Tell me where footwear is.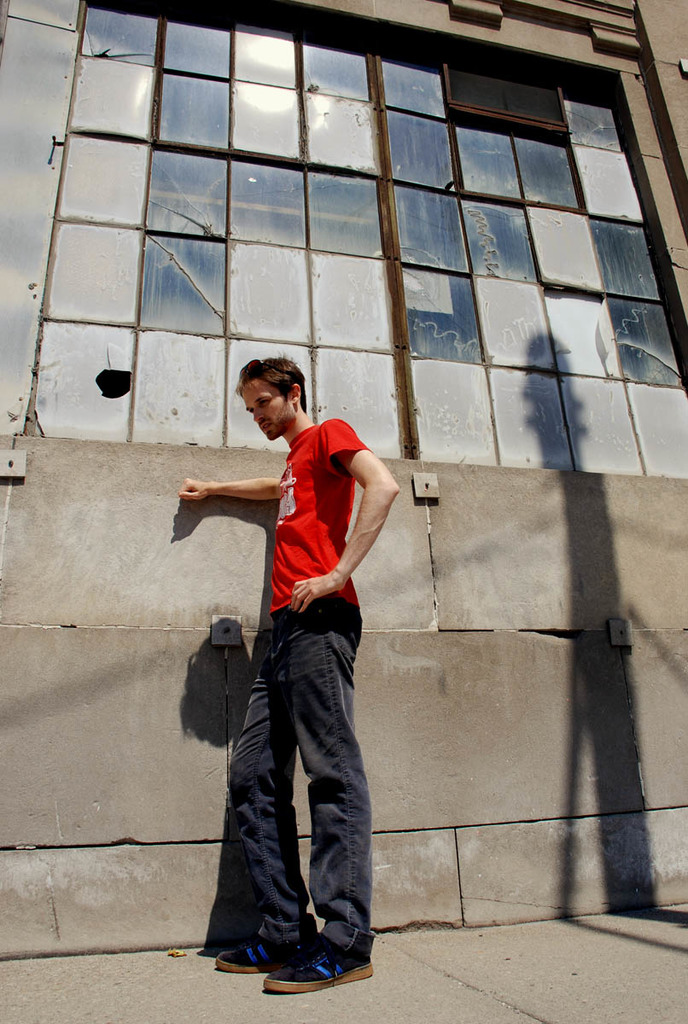
footwear is at box(259, 941, 379, 994).
